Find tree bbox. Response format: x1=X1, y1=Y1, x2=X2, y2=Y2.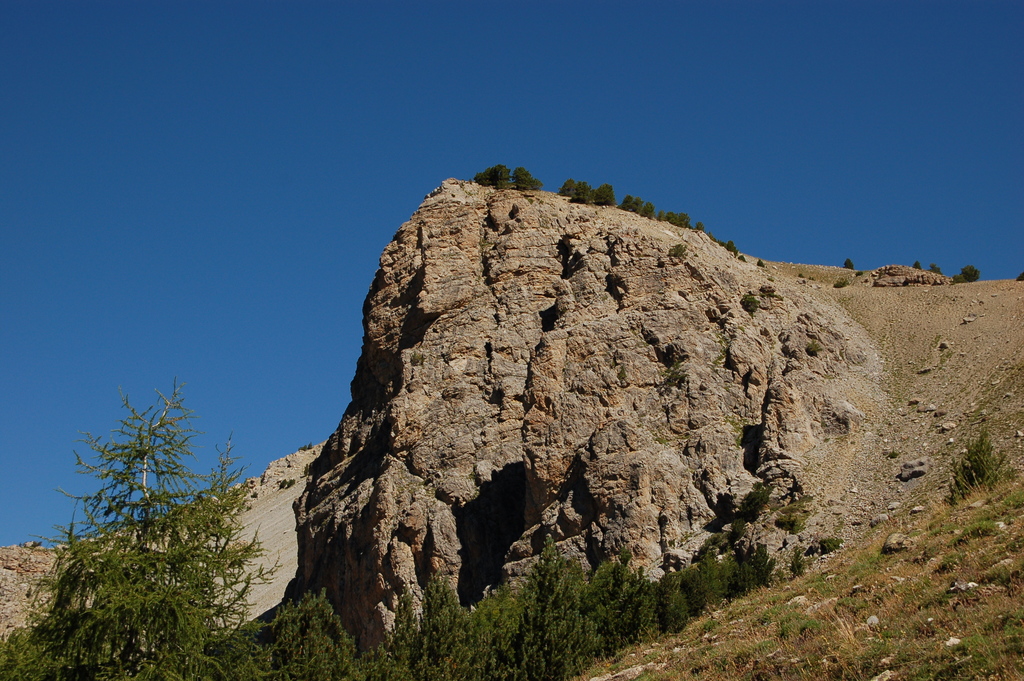
x1=512, y1=167, x2=531, y2=188.
